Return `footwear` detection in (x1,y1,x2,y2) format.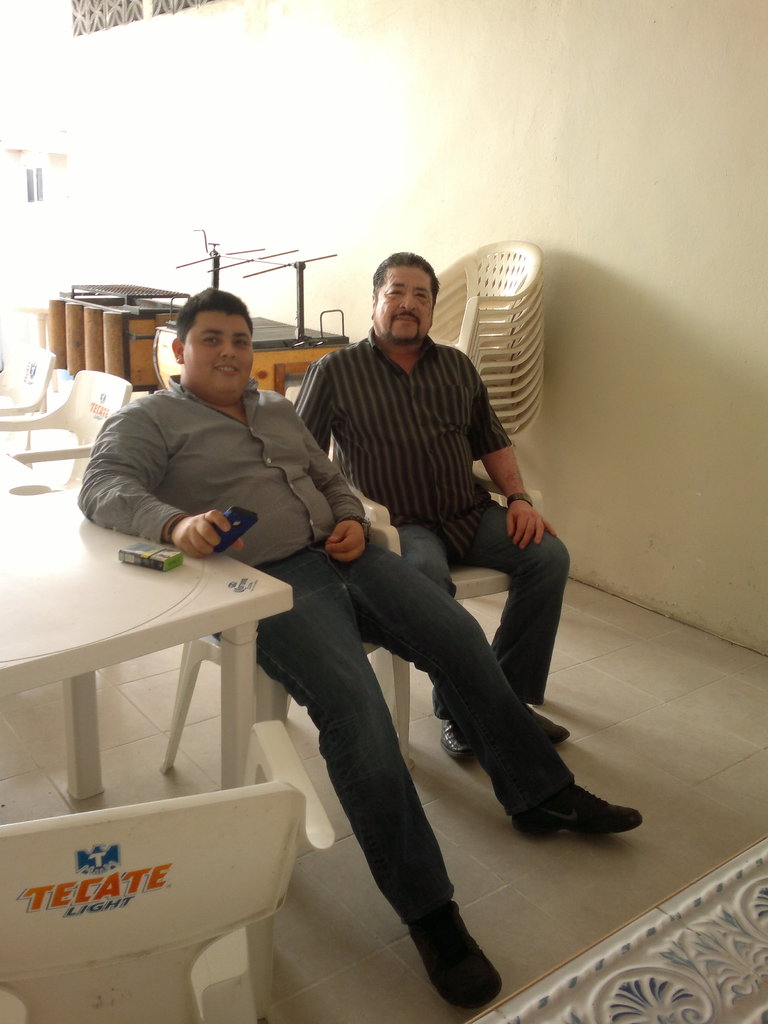
(442,720,477,760).
